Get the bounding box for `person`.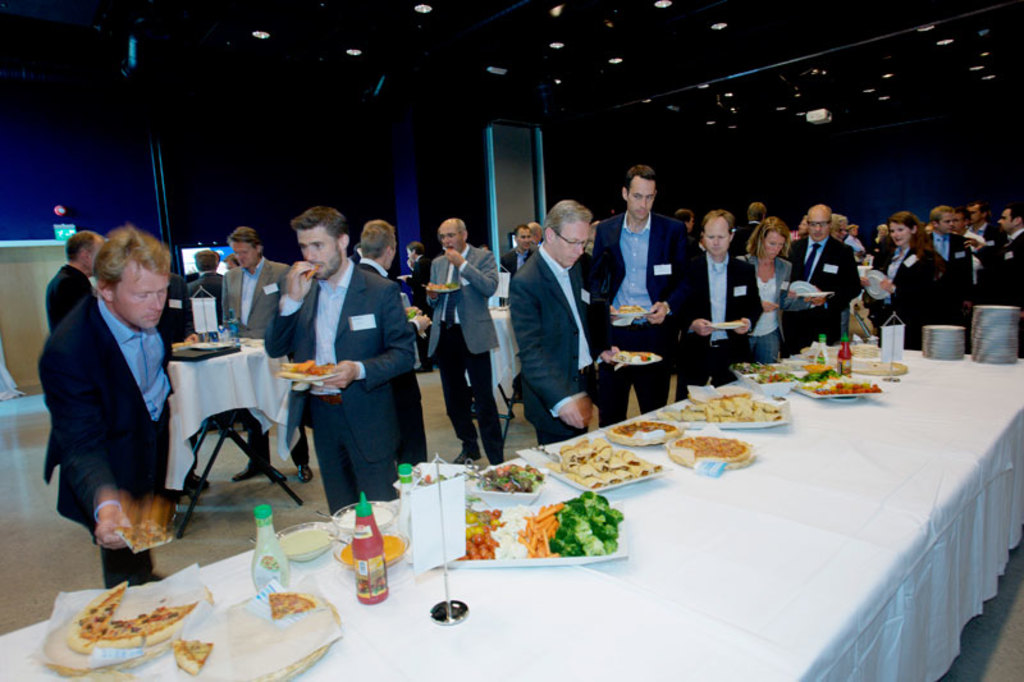
locate(44, 220, 172, 589).
